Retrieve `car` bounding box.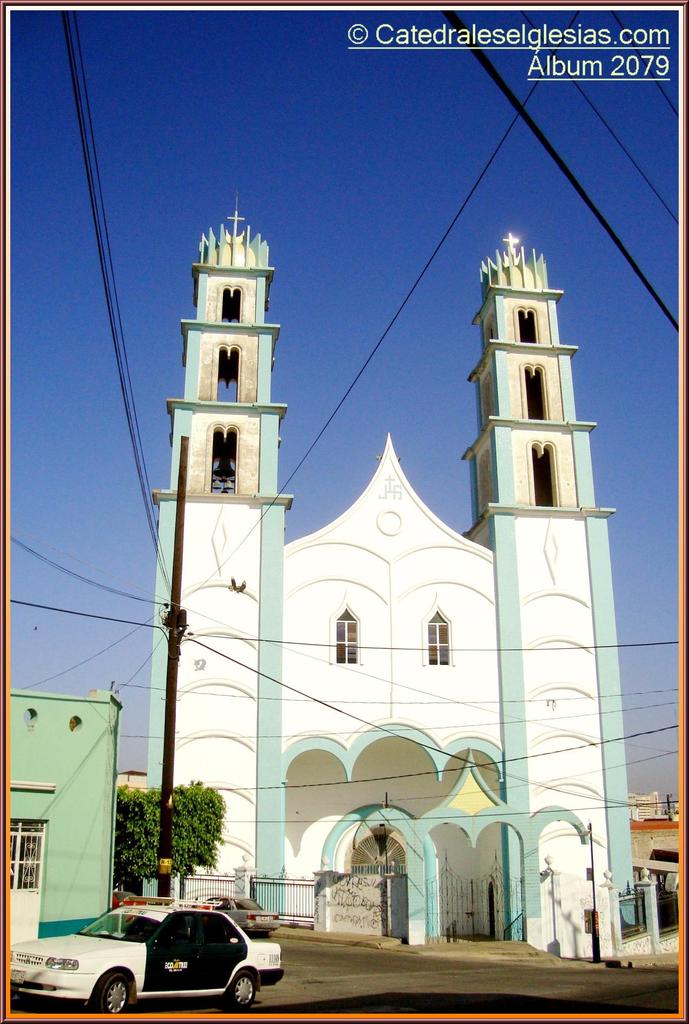
Bounding box: rect(199, 892, 281, 932).
